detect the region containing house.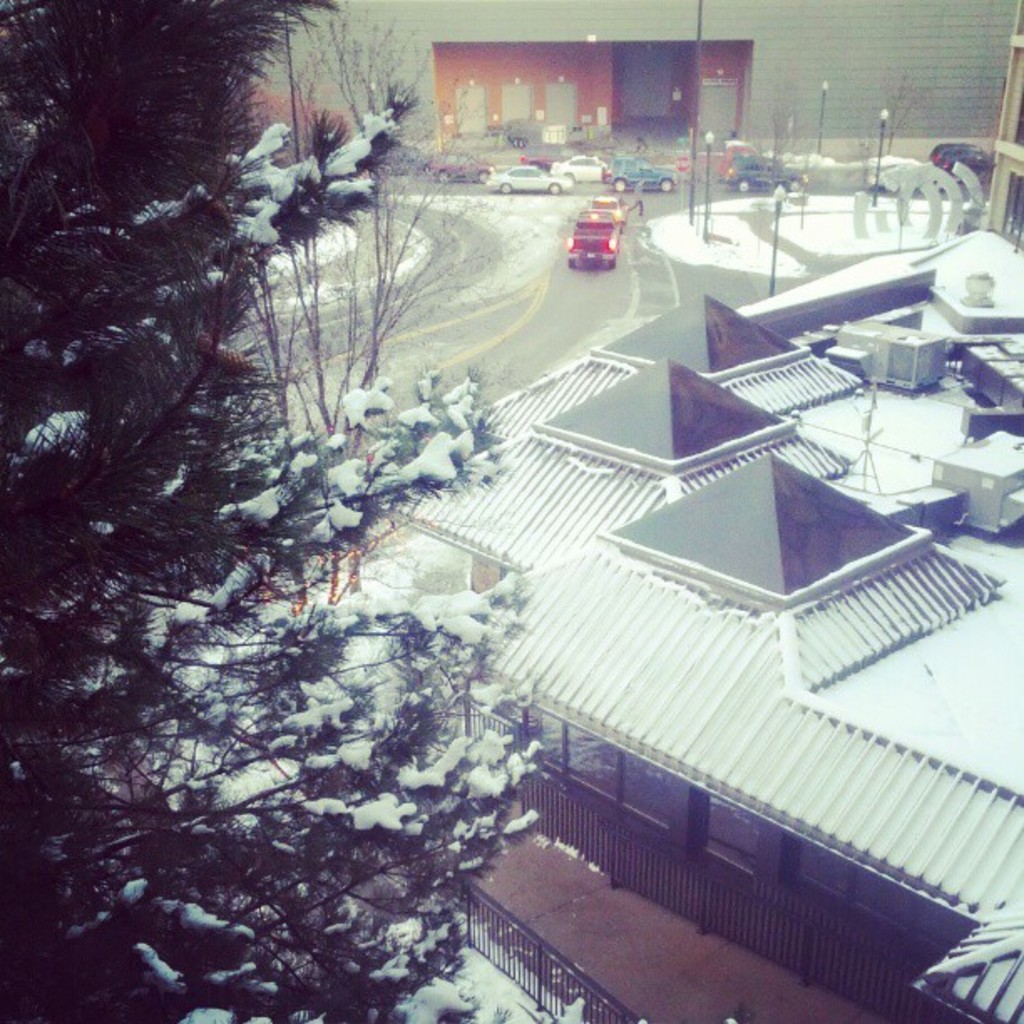
bbox=[256, 0, 1016, 151].
